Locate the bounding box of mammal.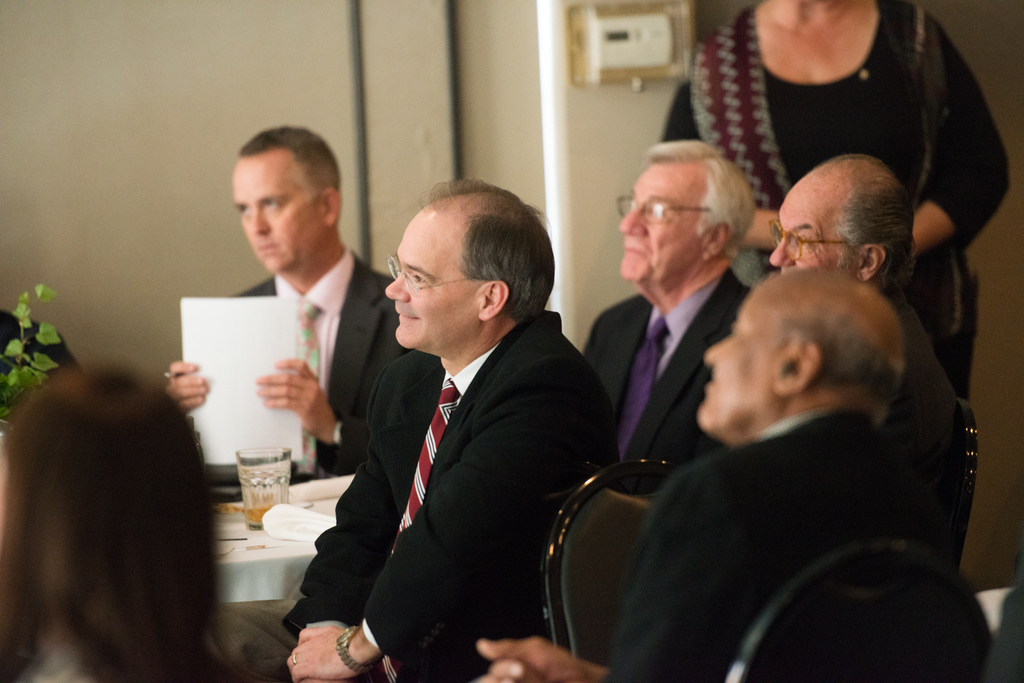
Bounding box: x1=586, y1=134, x2=757, y2=470.
